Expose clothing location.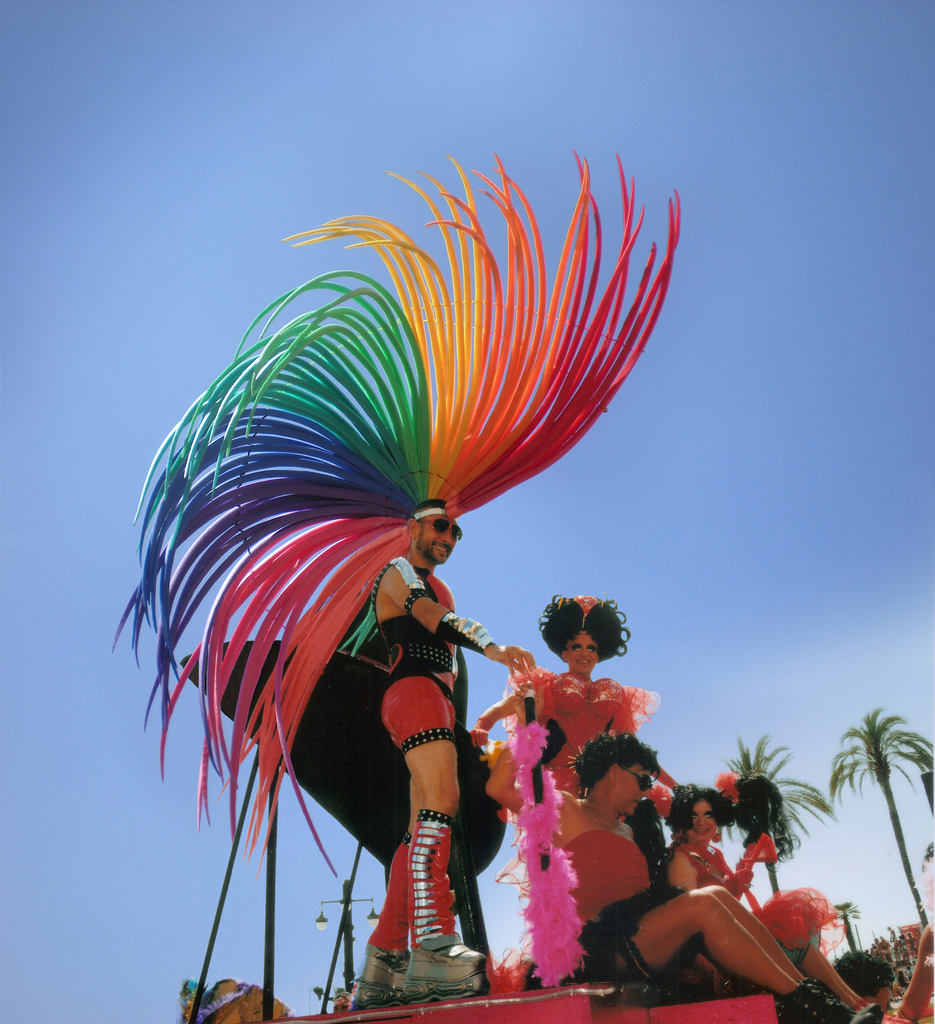
Exposed at crop(652, 830, 738, 955).
